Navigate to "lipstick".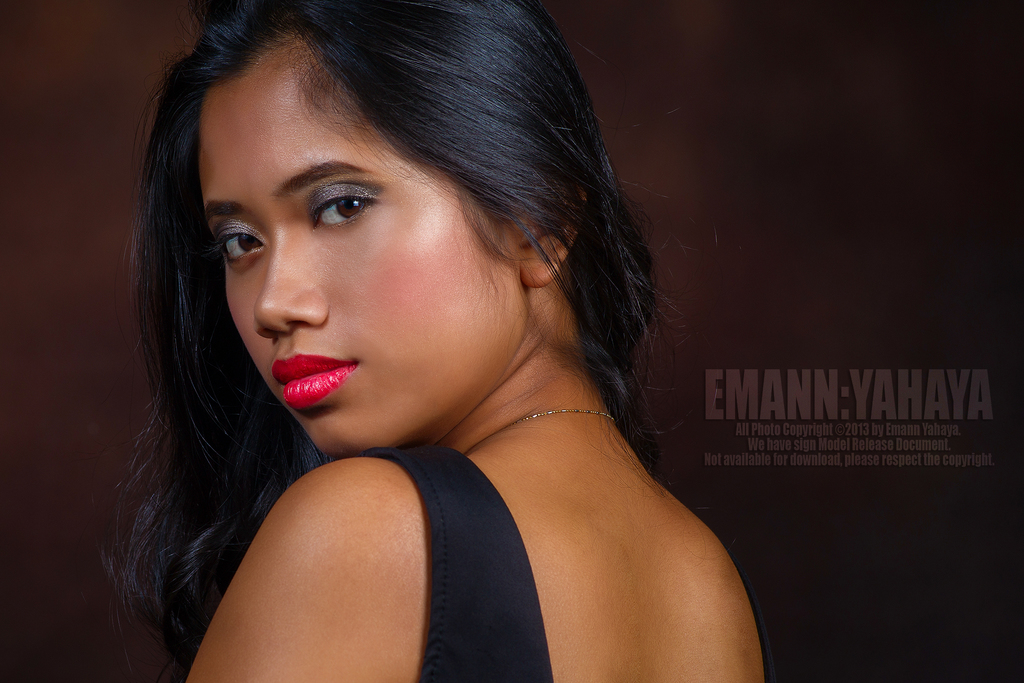
Navigation target: [x1=269, y1=349, x2=359, y2=414].
